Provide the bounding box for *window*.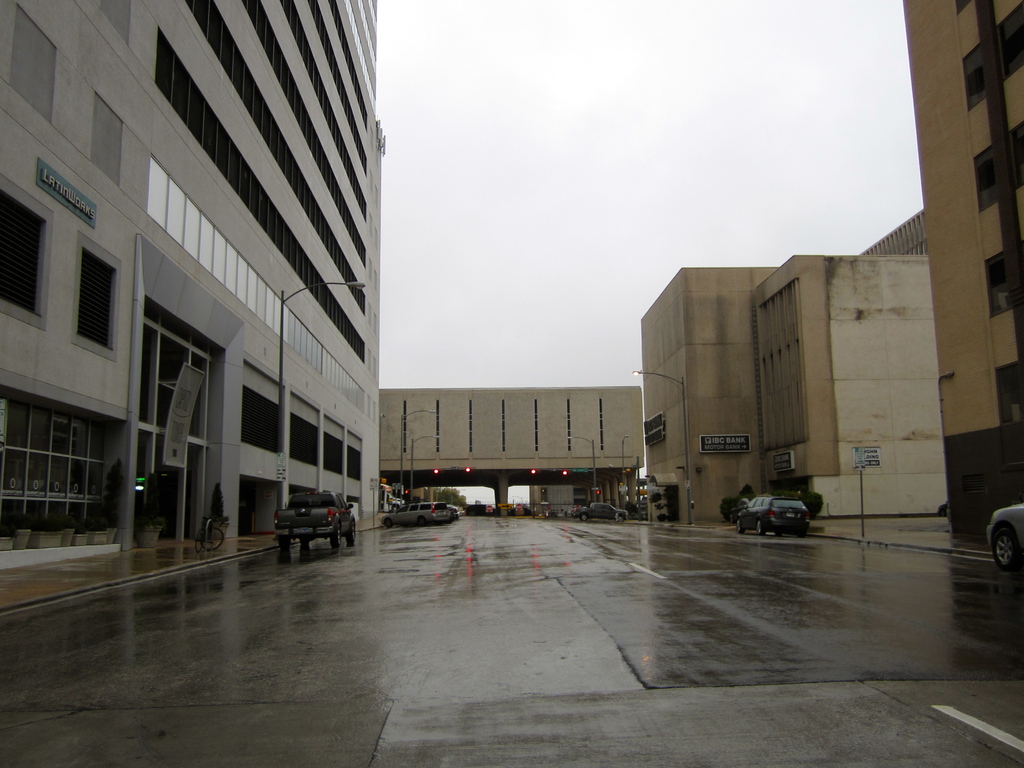
(97, 95, 120, 191).
